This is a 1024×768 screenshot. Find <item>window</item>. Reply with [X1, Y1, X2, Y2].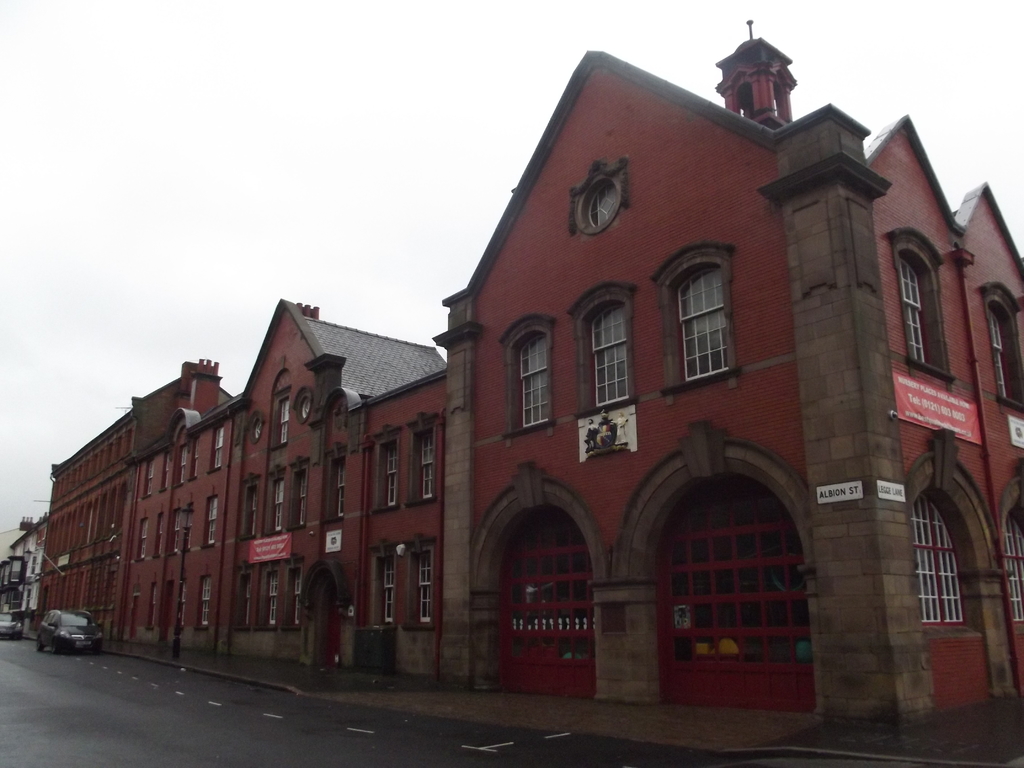
[294, 472, 309, 527].
